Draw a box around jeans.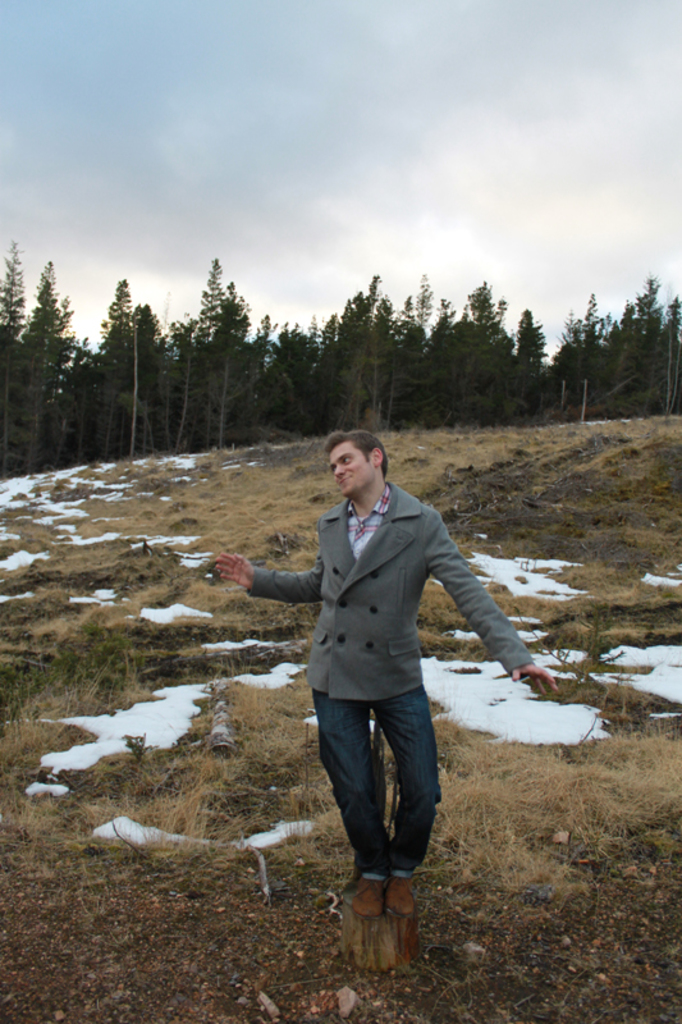
Rect(306, 699, 449, 901).
